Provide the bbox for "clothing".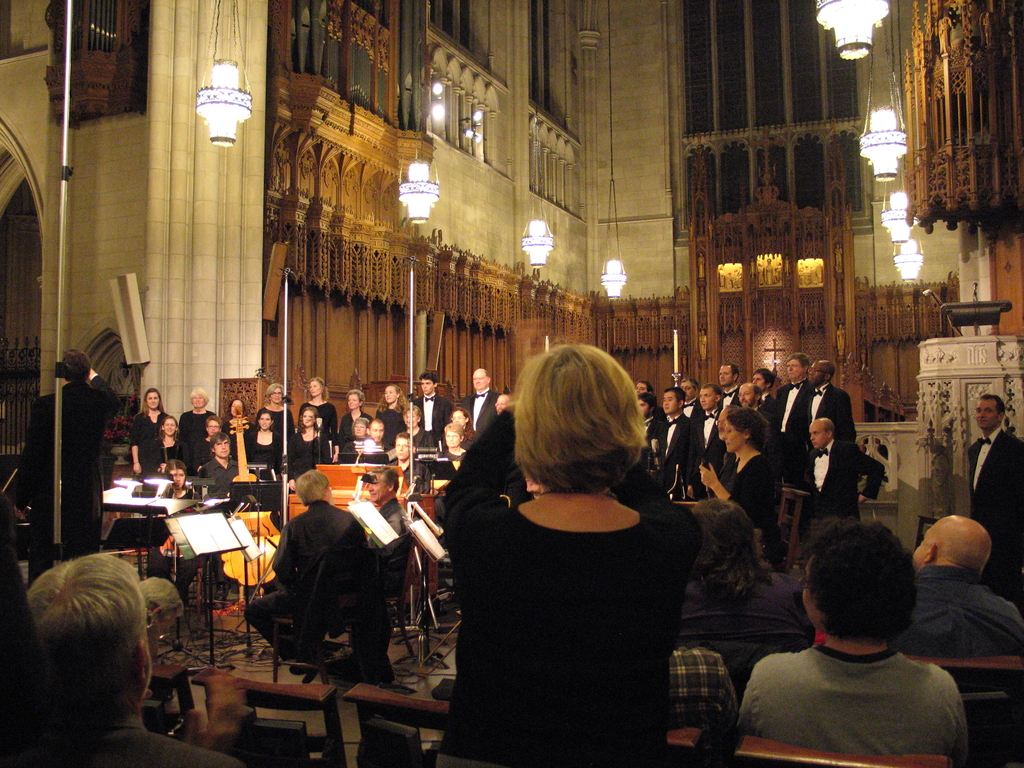
crop(180, 410, 212, 484).
